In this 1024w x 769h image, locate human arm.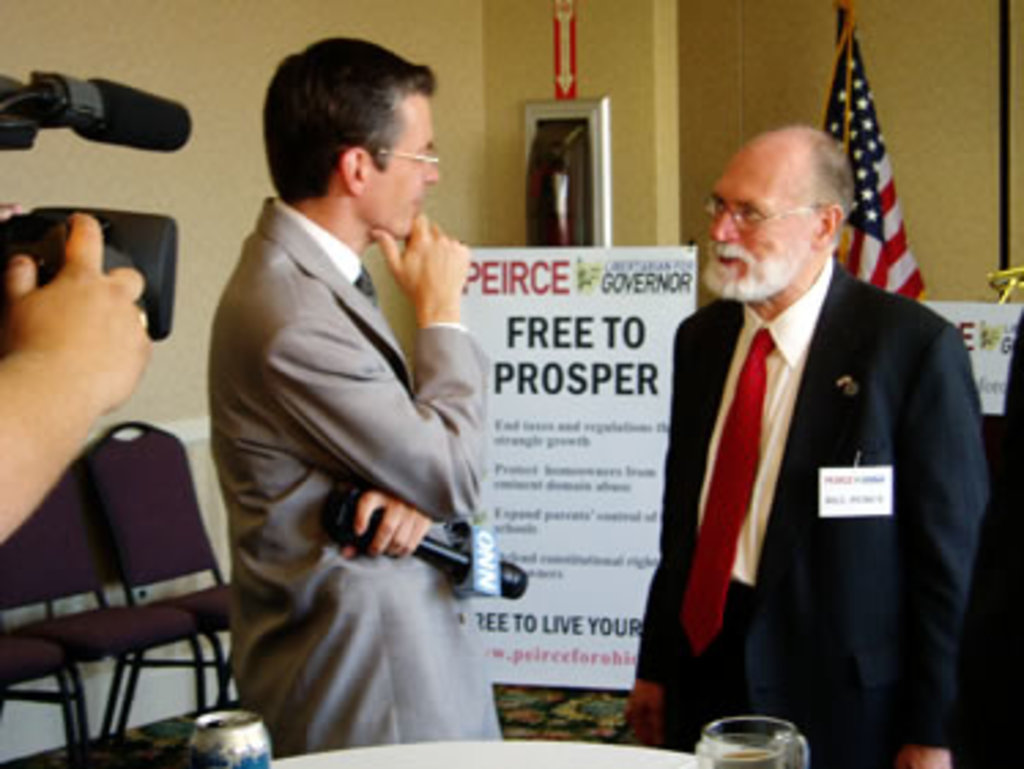
Bounding box: l=616, t=317, r=695, b=753.
